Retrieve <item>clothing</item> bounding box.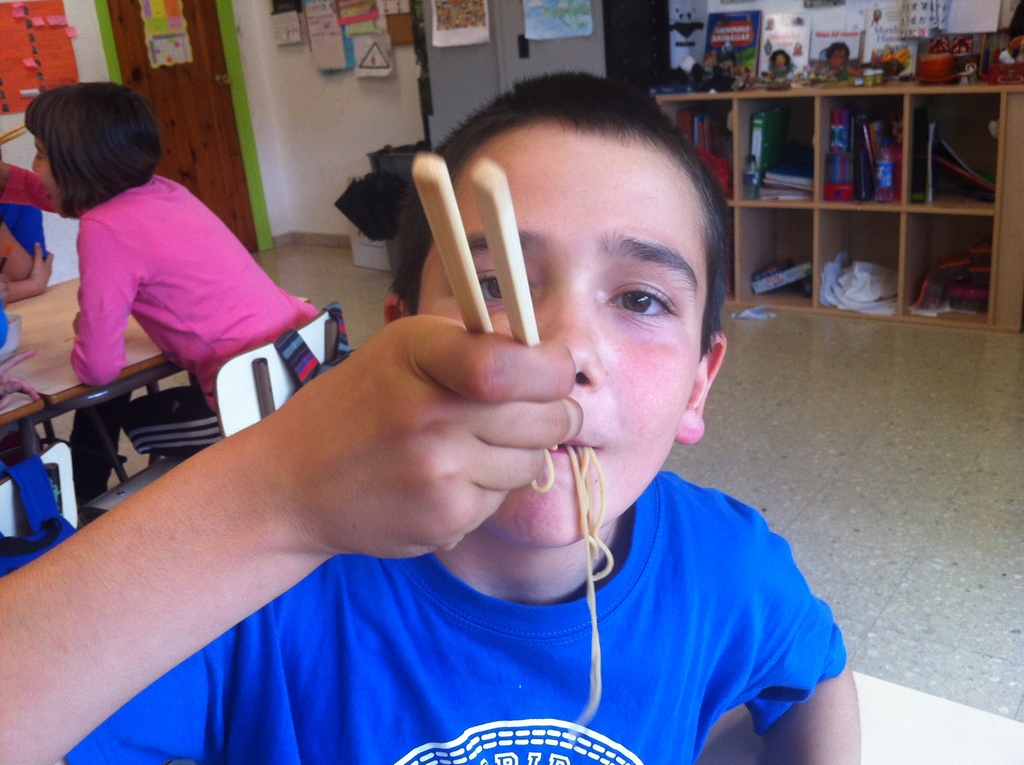
Bounding box: {"left": 0, "top": 158, "right": 75, "bottom": 248}.
